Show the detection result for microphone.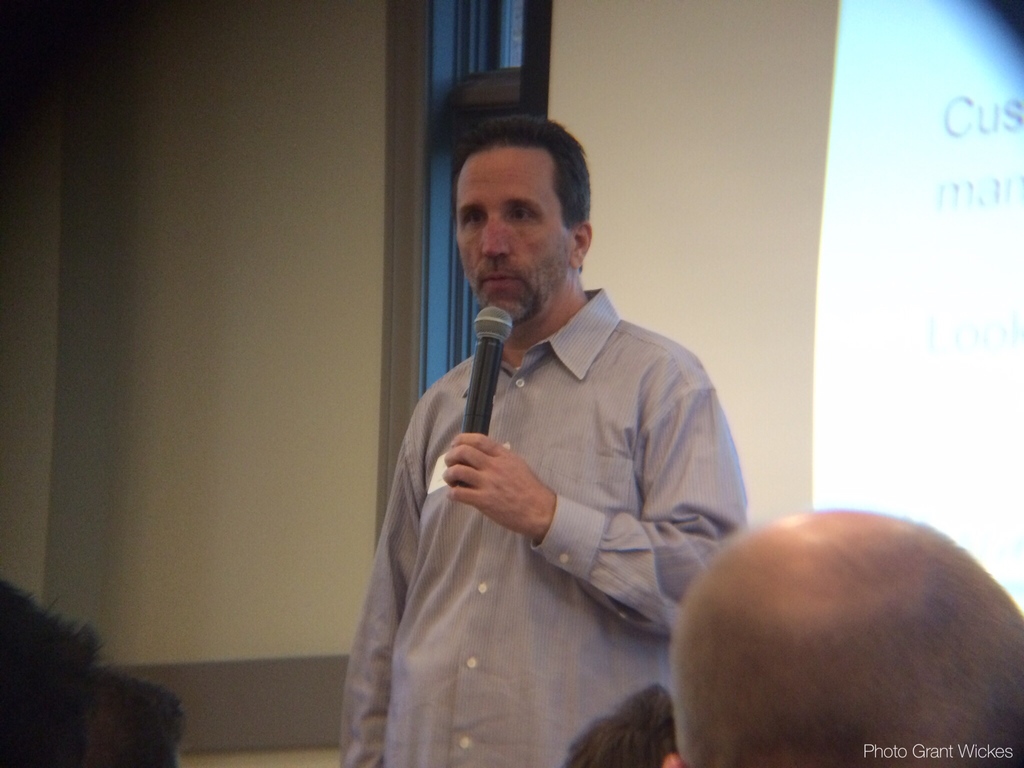
467/306/517/485.
